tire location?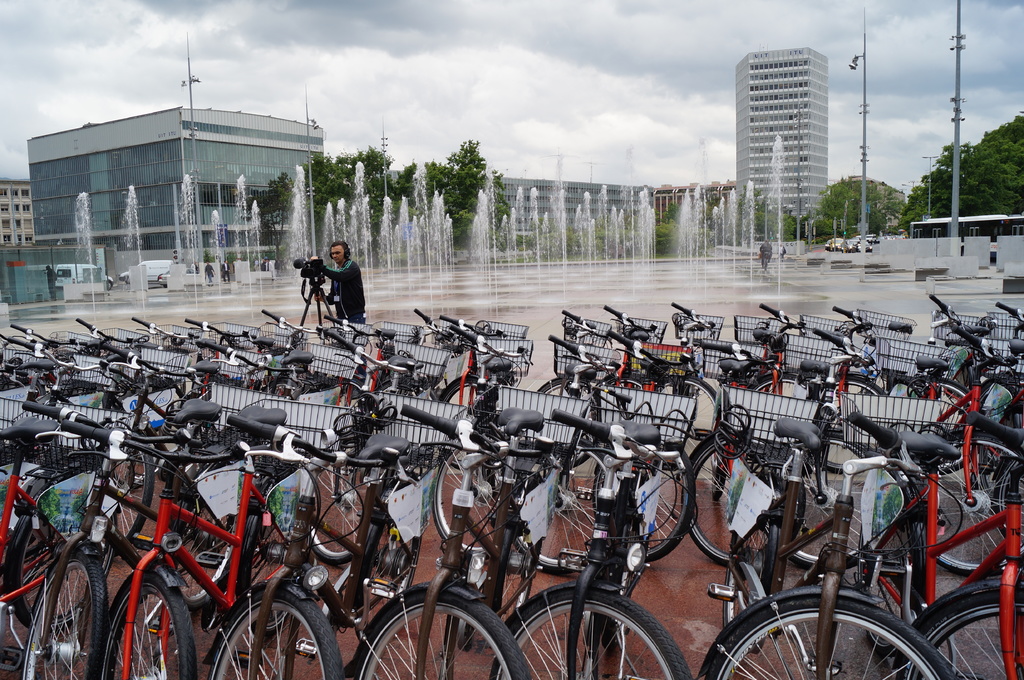
{"x1": 600, "y1": 522, "x2": 639, "y2": 648}
